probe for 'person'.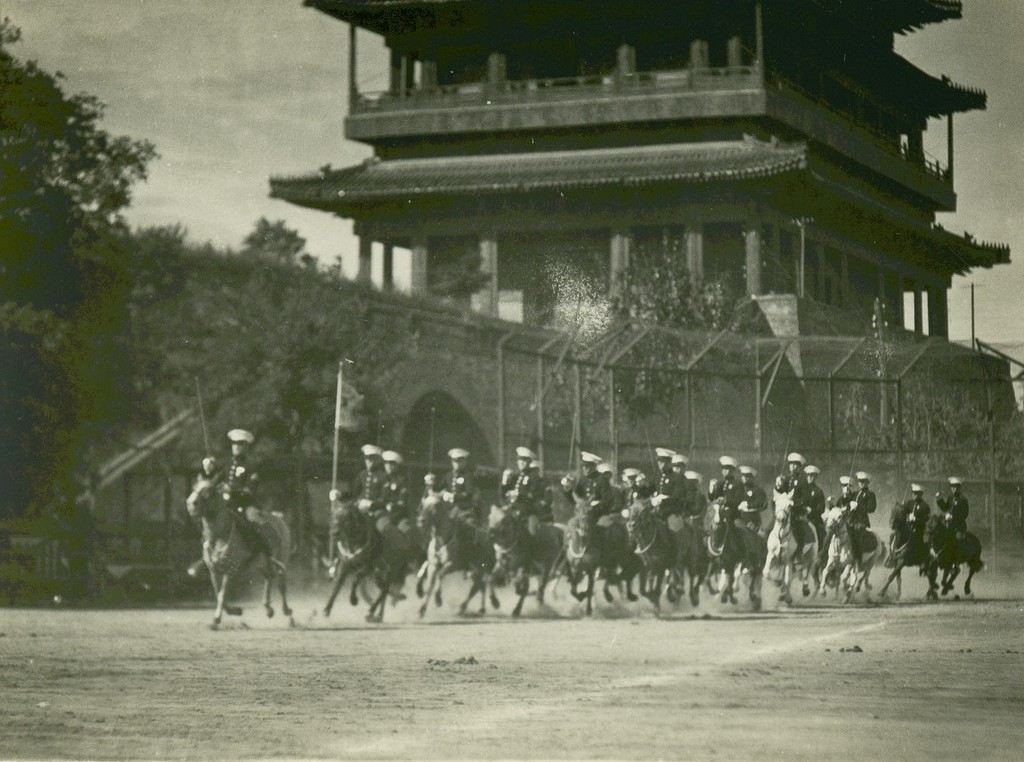
Probe result: [382, 451, 409, 527].
